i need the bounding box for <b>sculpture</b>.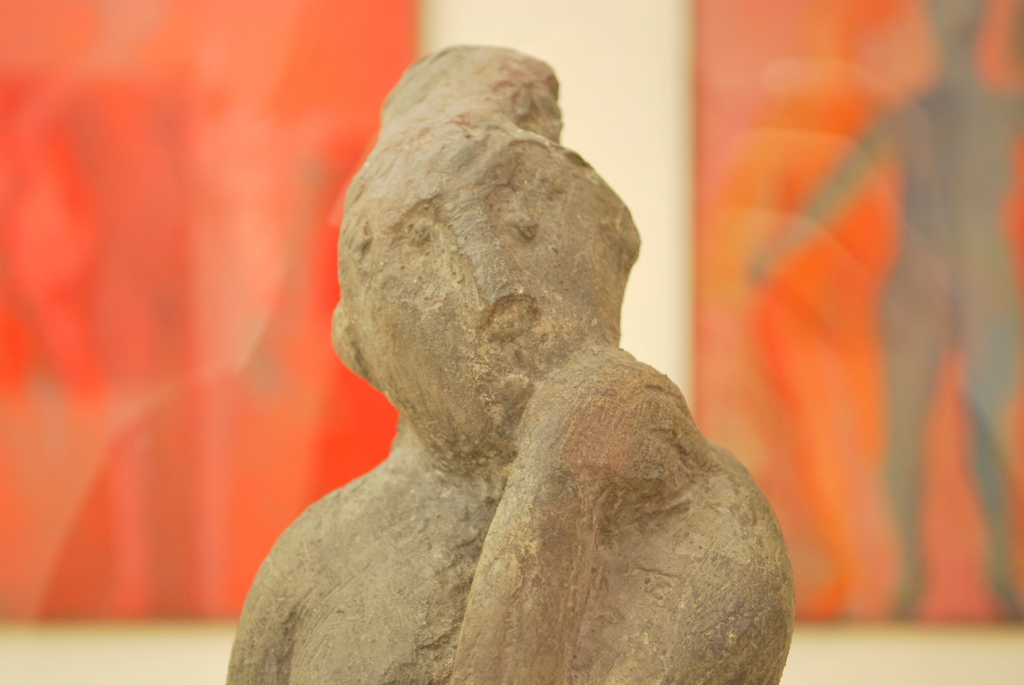
Here it is: region(225, 38, 791, 684).
